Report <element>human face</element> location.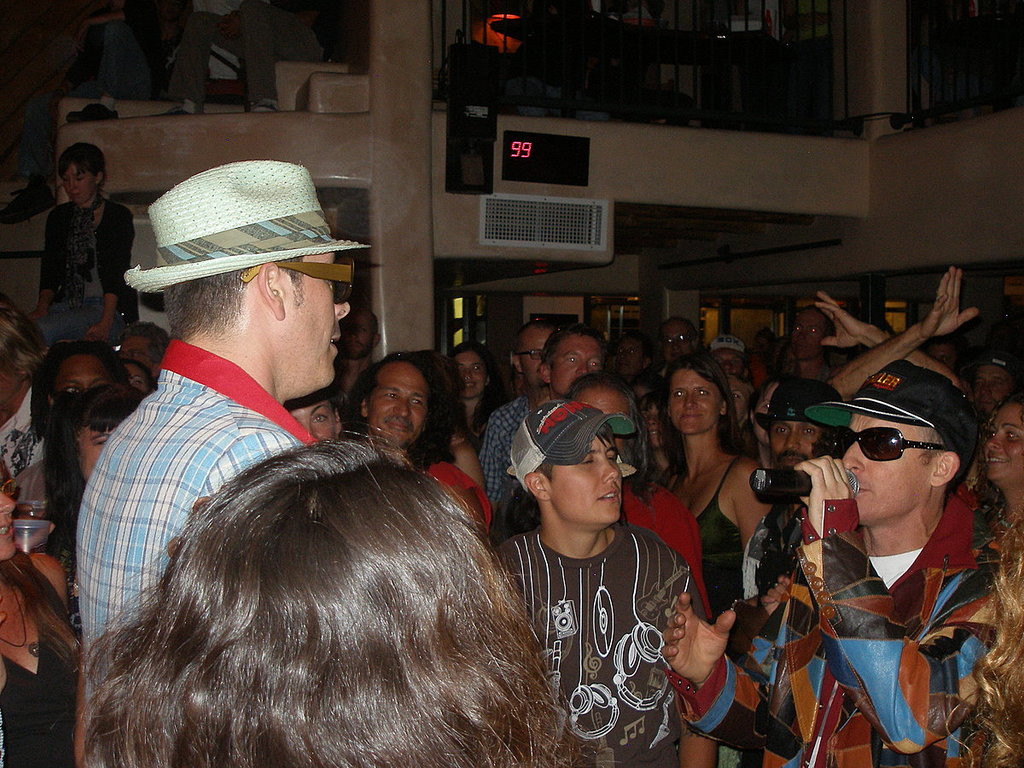
Report: 0 479 16 561.
